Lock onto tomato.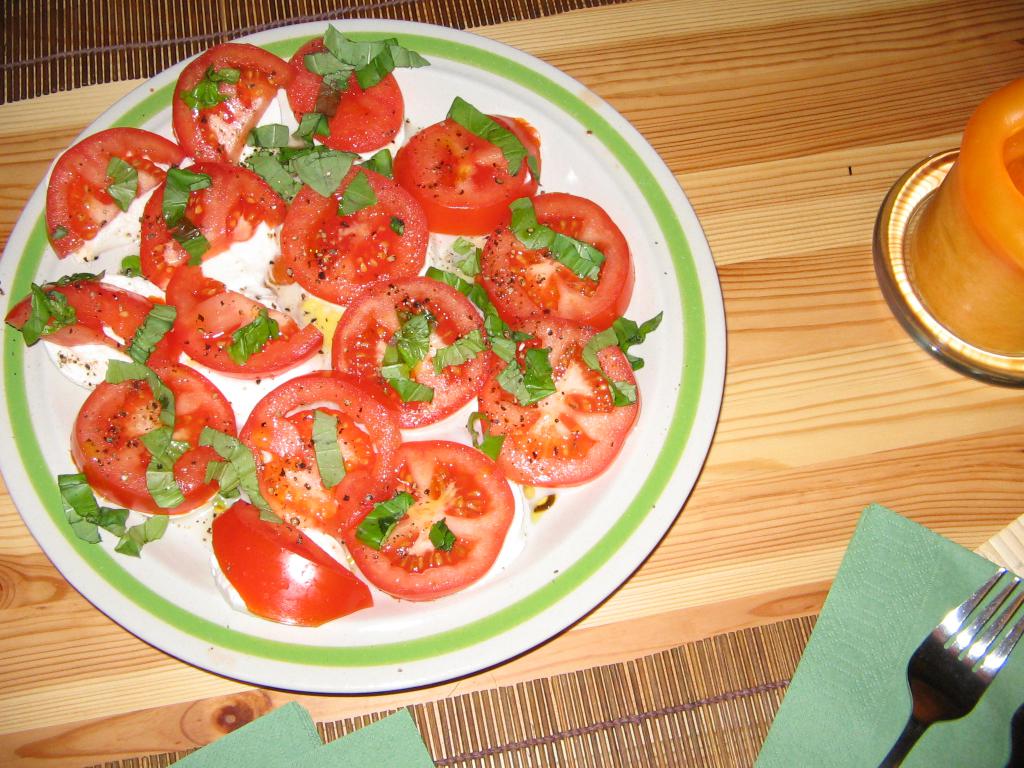
Locked: box=[229, 364, 401, 538].
